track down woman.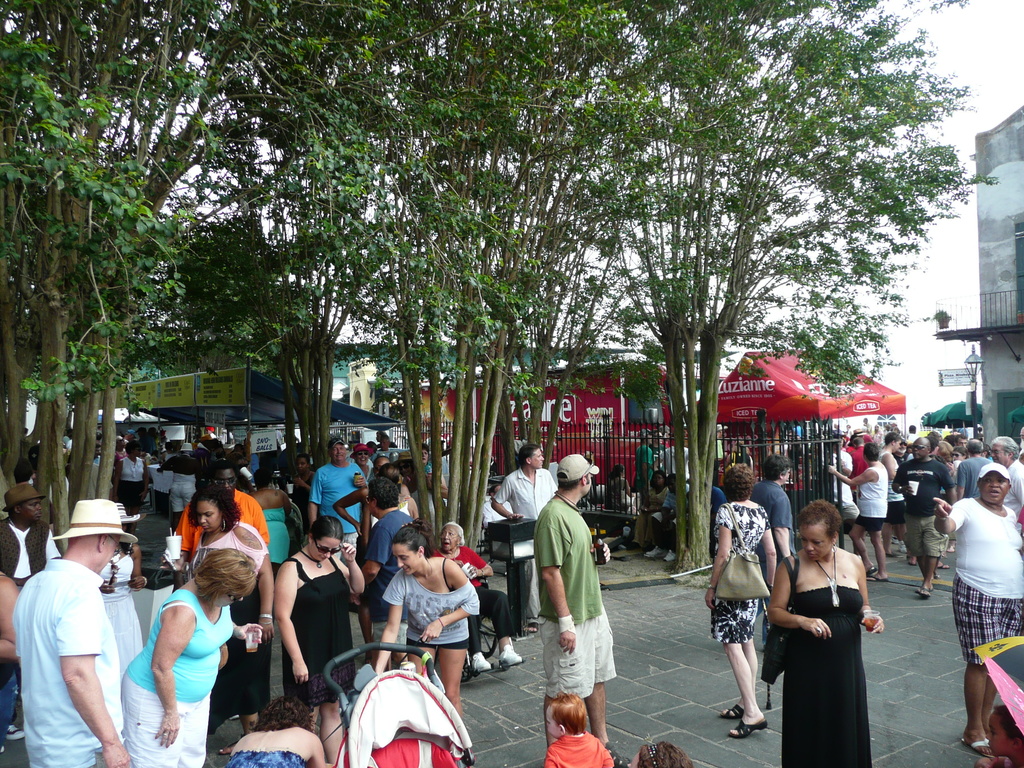
Tracked to (x1=410, y1=439, x2=454, y2=543).
